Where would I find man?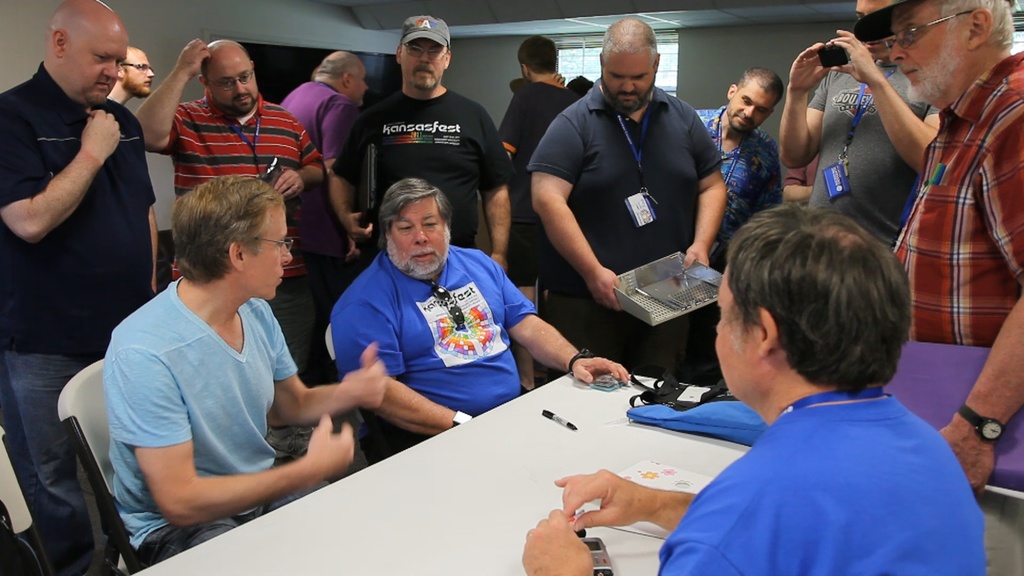
At detection(894, 0, 1023, 497).
